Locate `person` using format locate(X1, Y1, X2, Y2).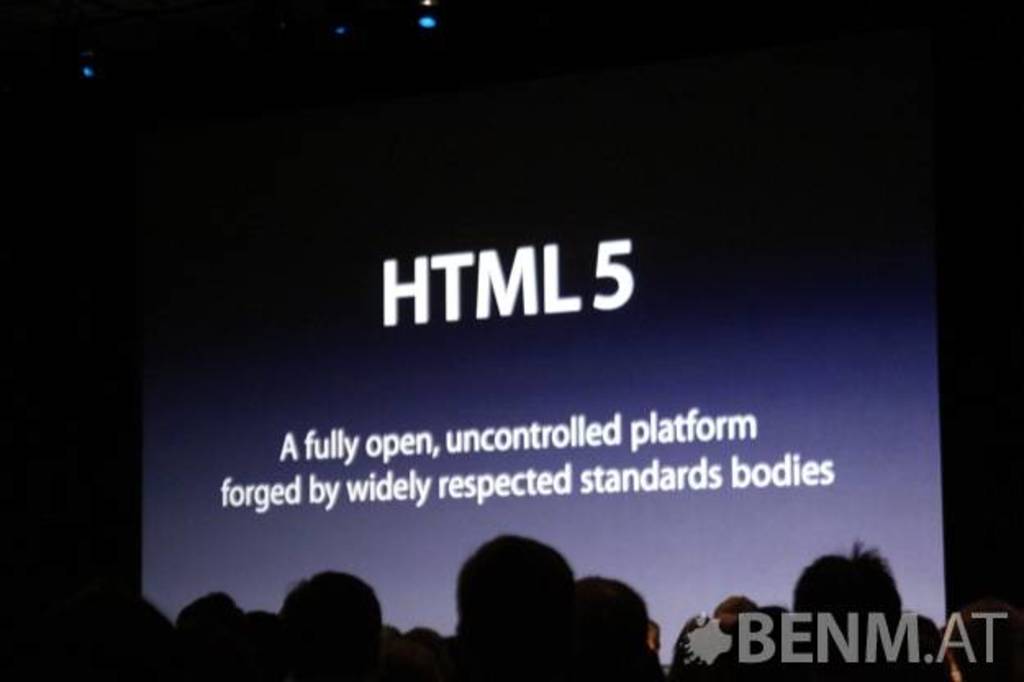
locate(795, 544, 908, 680).
